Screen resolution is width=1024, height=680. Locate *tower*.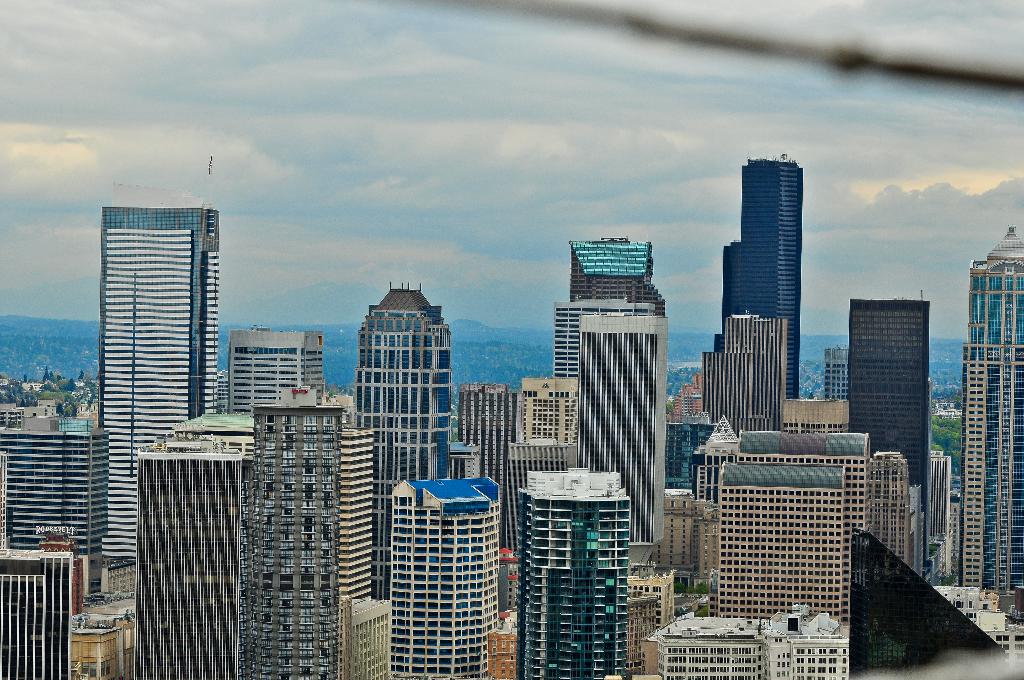
330/252/464/490.
